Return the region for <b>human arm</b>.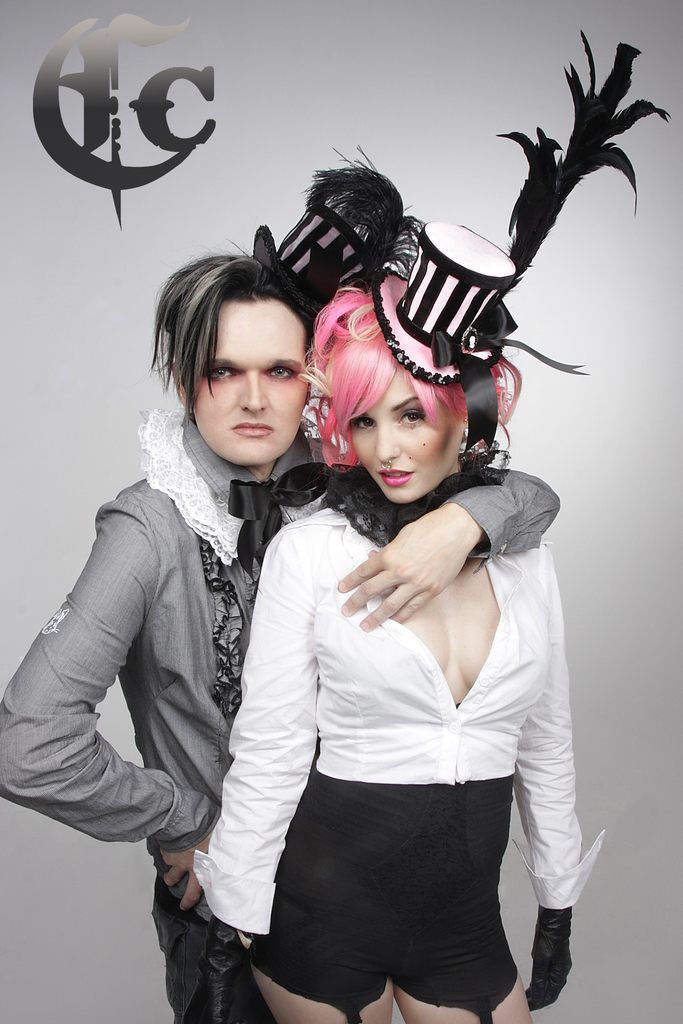
region(518, 534, 605, 1015).
